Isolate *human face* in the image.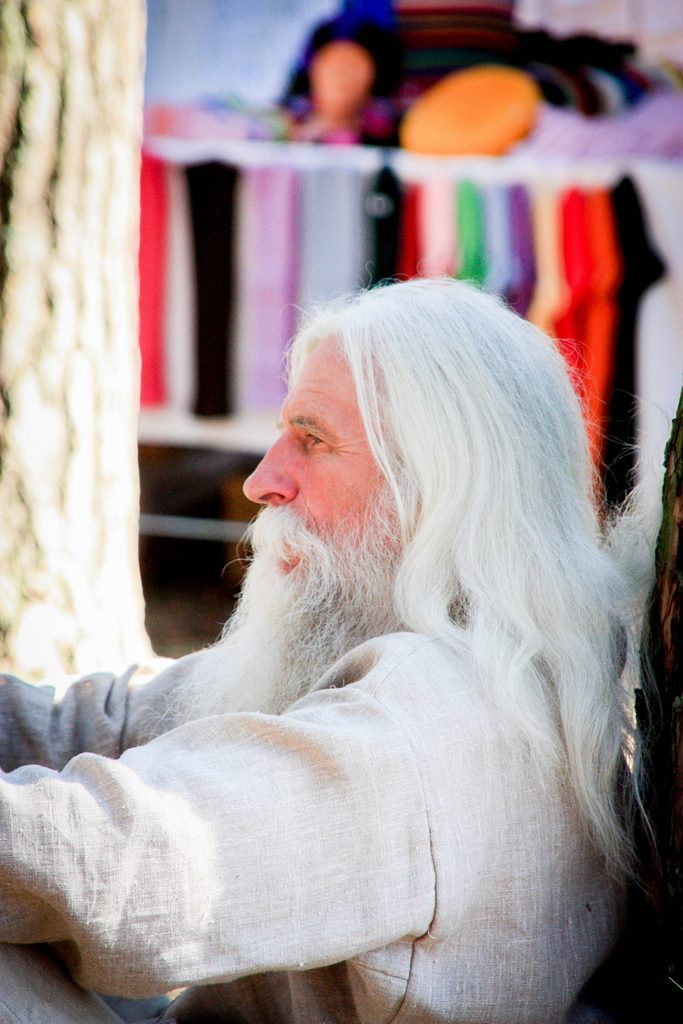
Isolated region: BBox(246, 337, 416, 607).
